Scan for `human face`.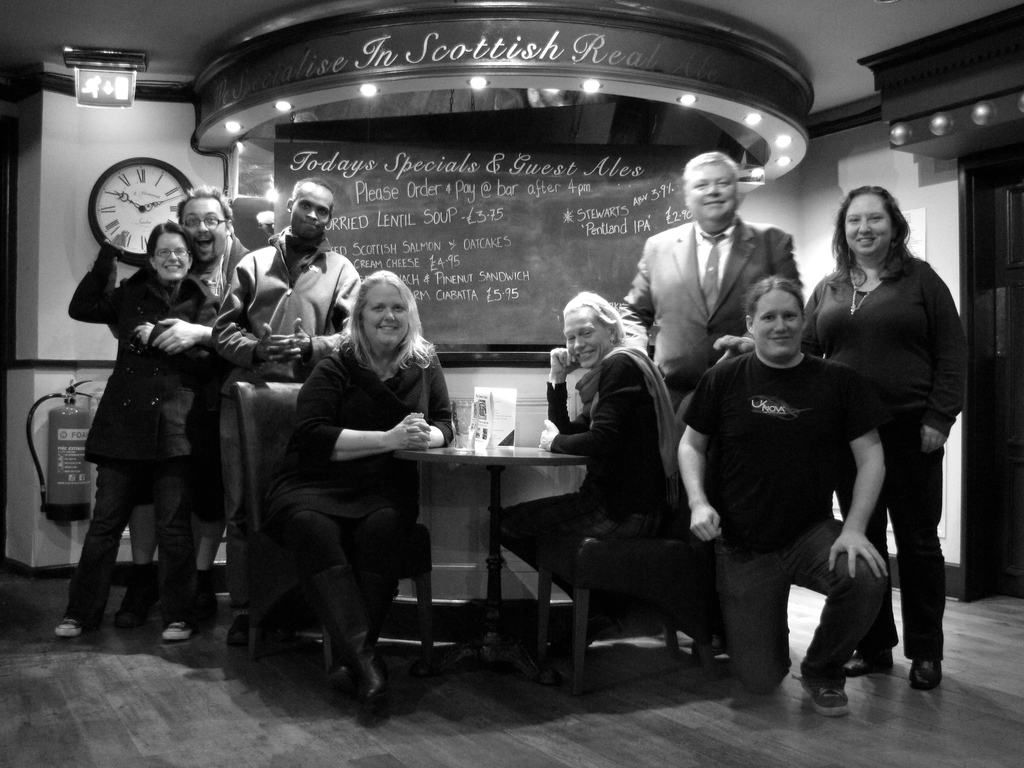
Scan result: locate(179, 199, 223, 259).
